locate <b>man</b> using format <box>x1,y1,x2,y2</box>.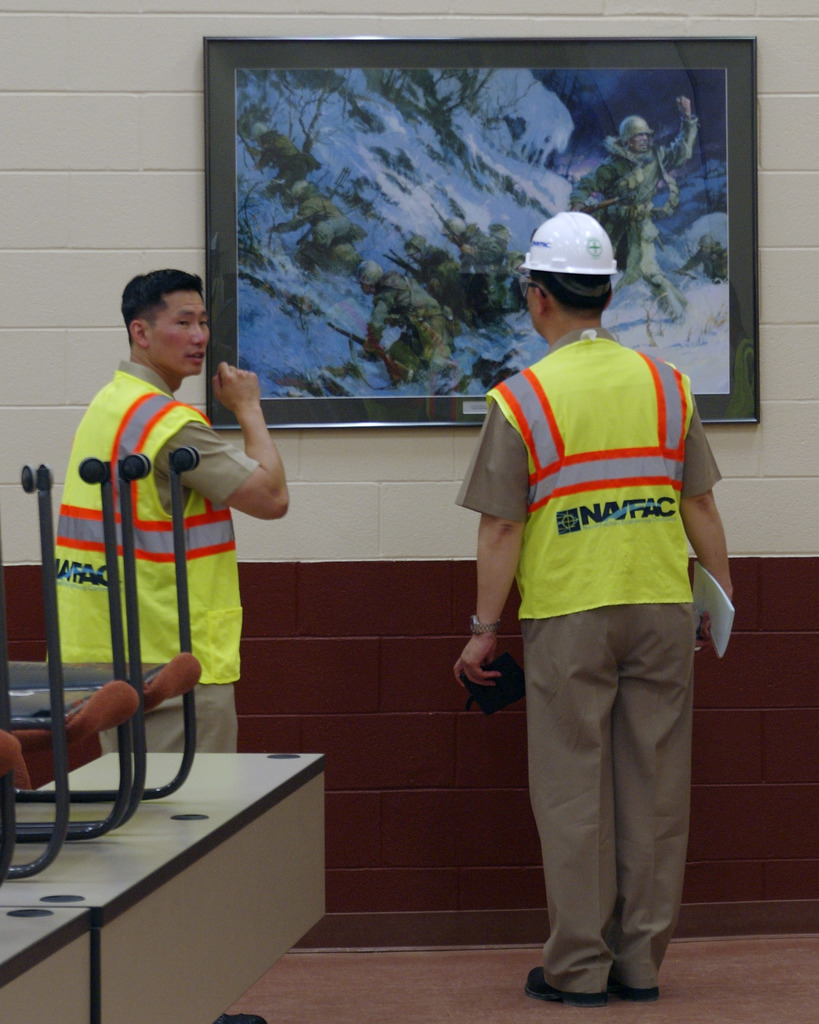
<box>47,264,293,1023</box>.
